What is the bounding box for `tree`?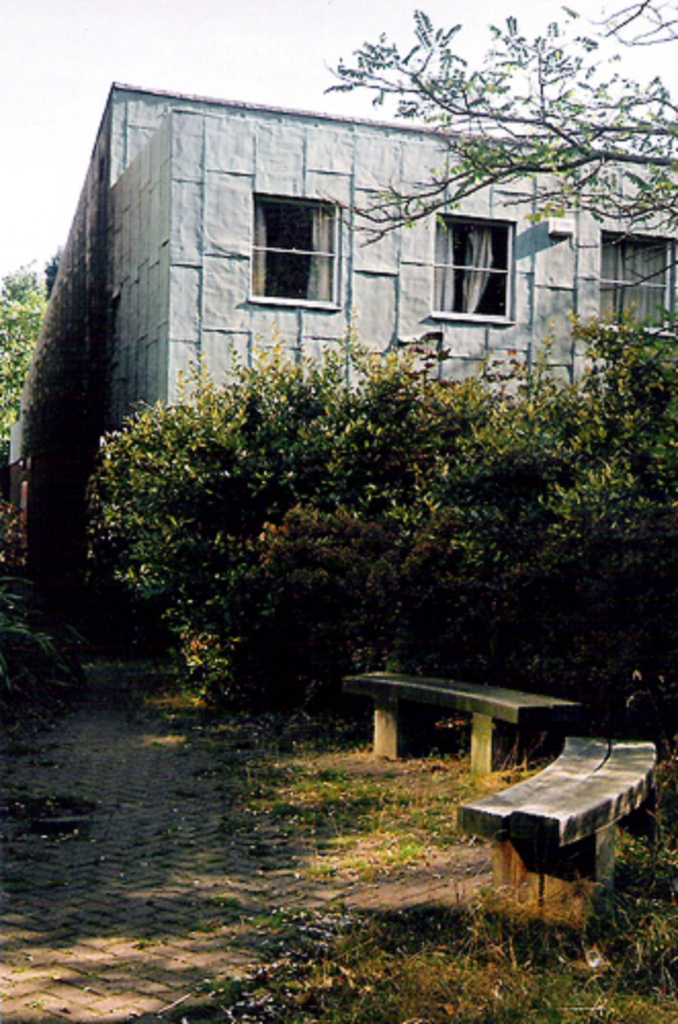
{"left": 326, "top": 0, "right": 676, "bottom": 270}.
